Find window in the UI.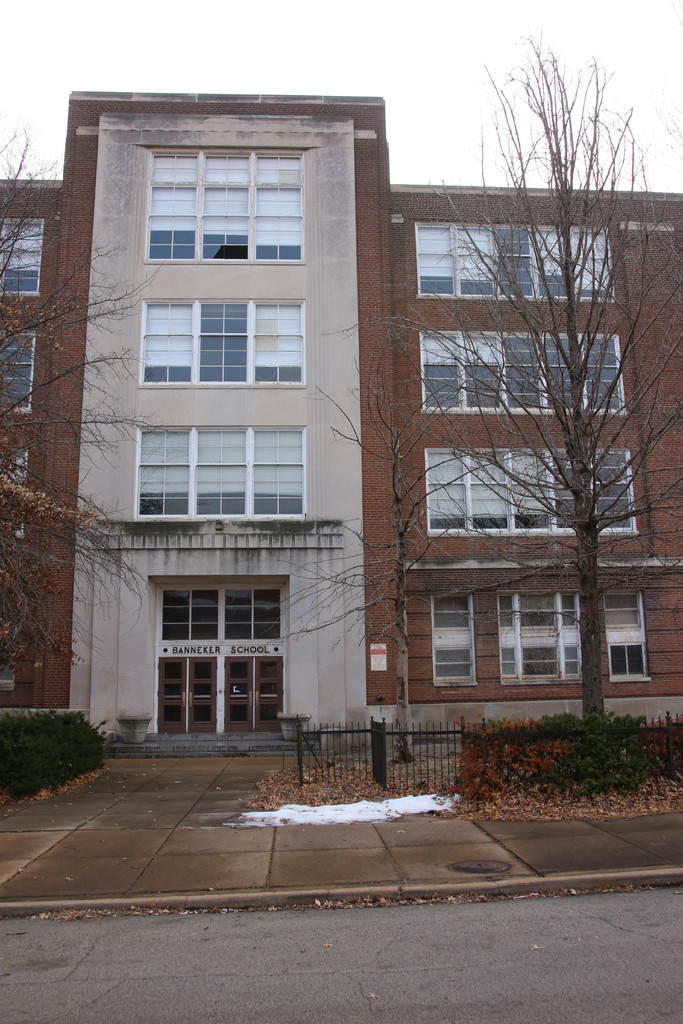
UI element at crop(141, 291, 313, 384).
